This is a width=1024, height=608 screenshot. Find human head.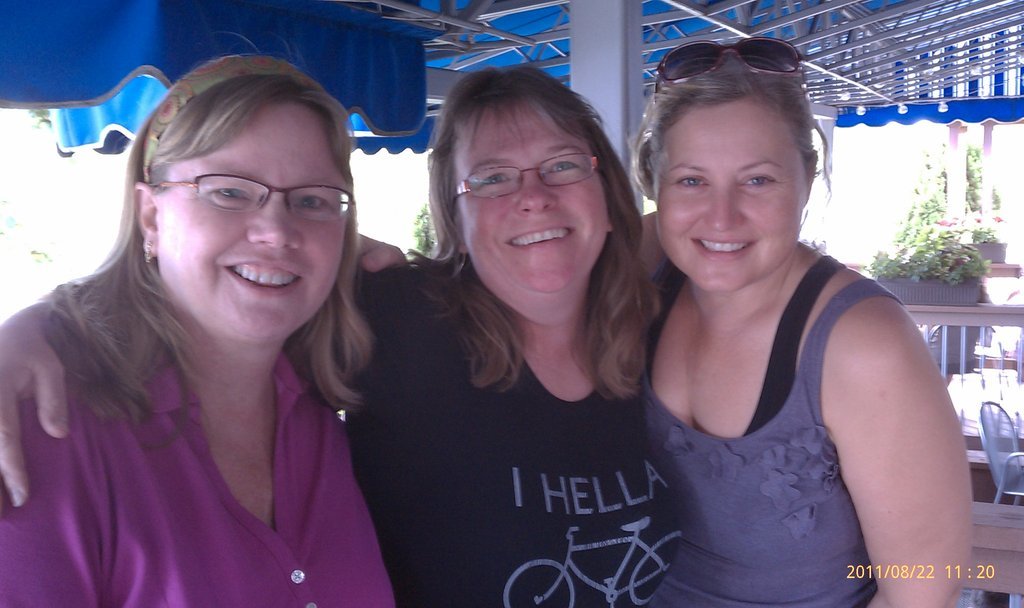
Bounding box: <region>629, 36, 832, 298</region>.
